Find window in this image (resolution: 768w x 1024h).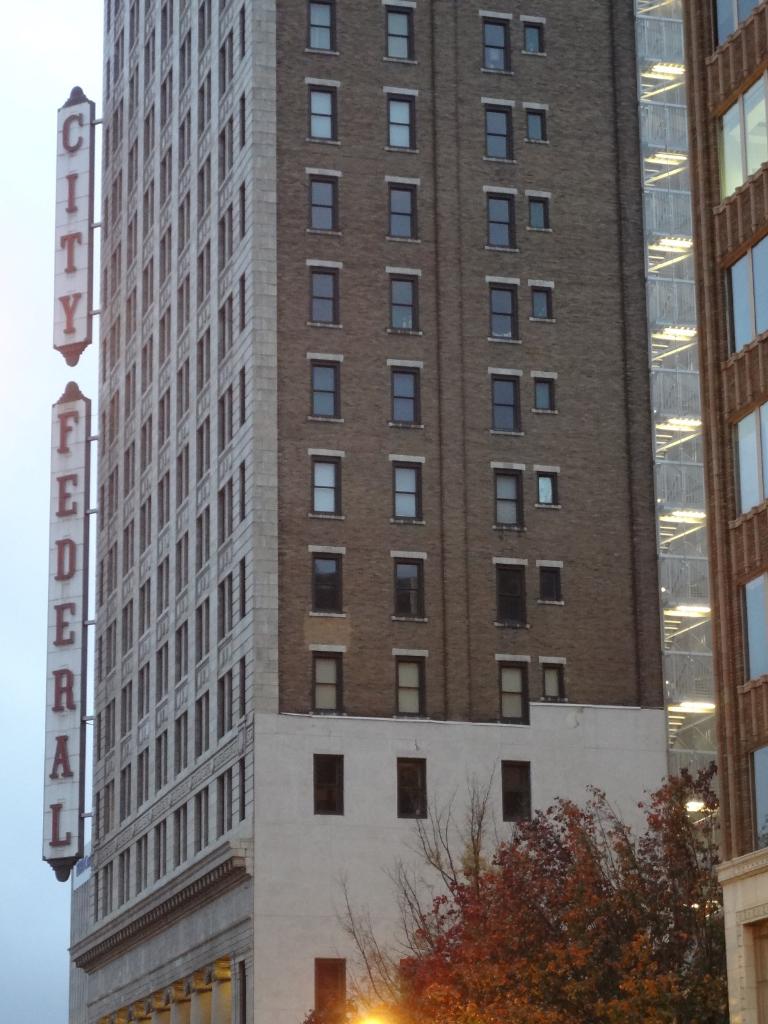
select_region(312, 450, 343, 520).
